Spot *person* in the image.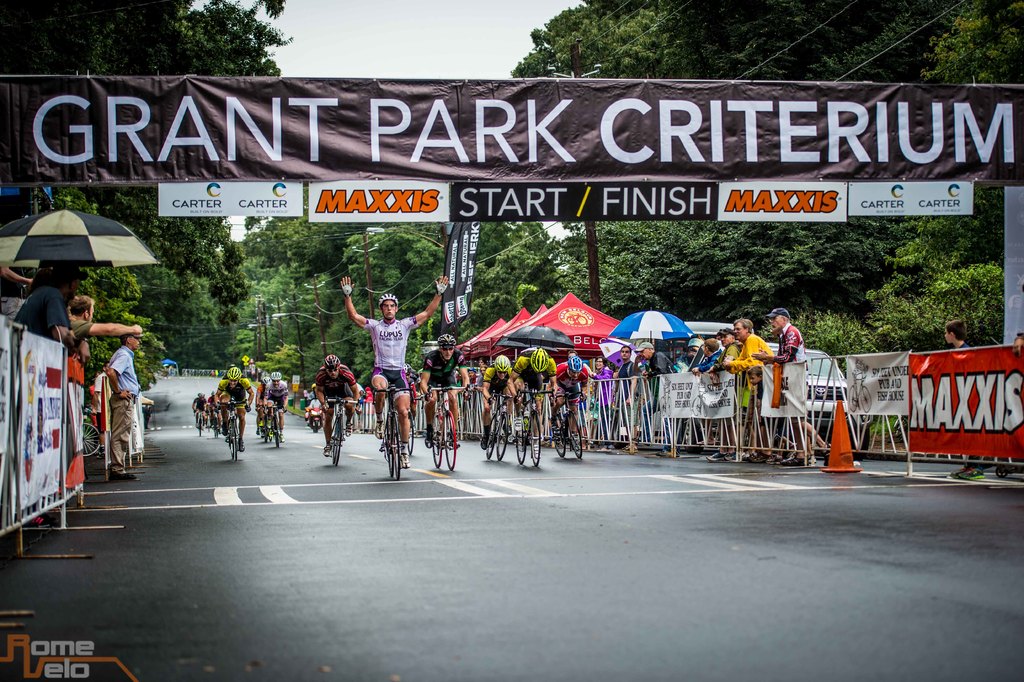
*person* found at [left=635, top=335, right=681, bottom=453].
